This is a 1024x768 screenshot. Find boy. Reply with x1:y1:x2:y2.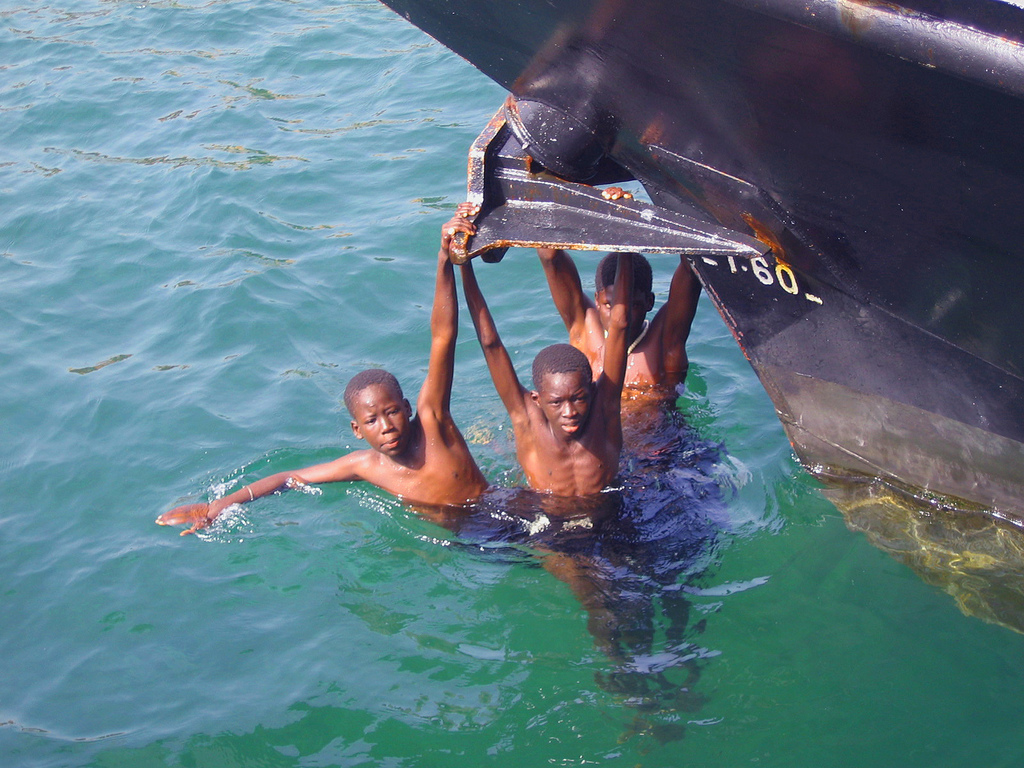
454:239:671:695.
